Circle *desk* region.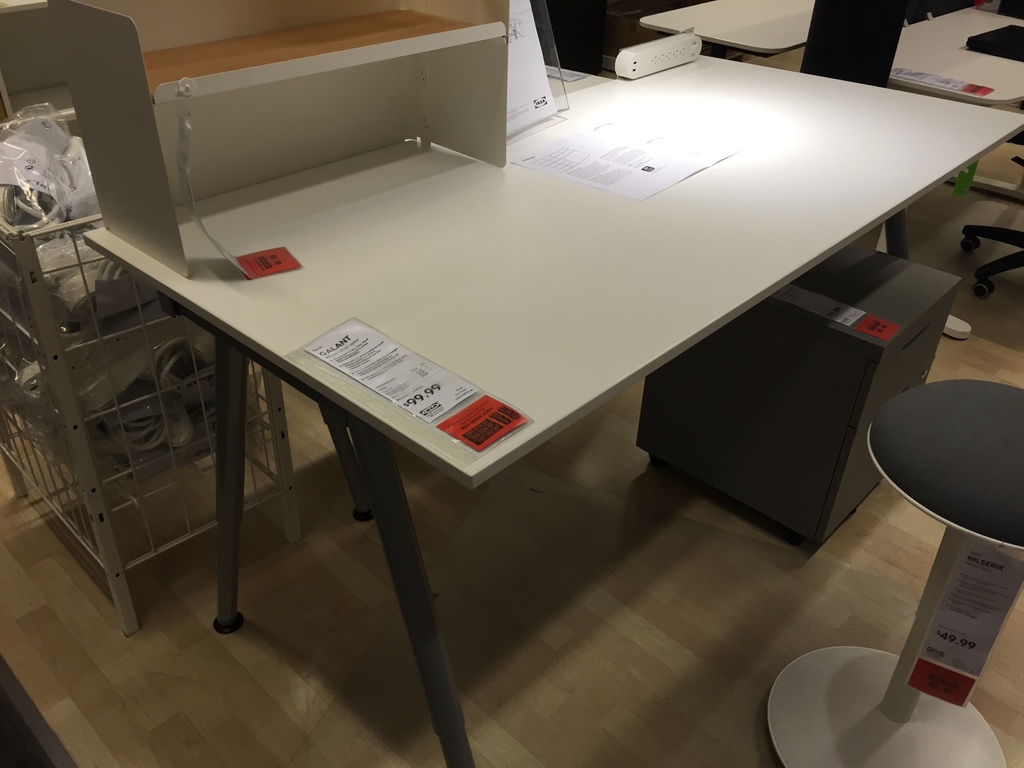
Region: pyautogui.locateOnScreen(30, 26, 904, 702).
